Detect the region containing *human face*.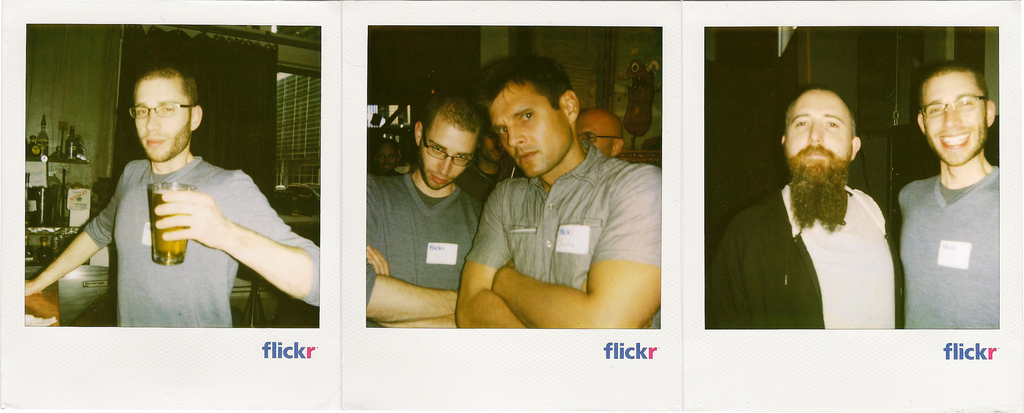
920:67:988:165.
